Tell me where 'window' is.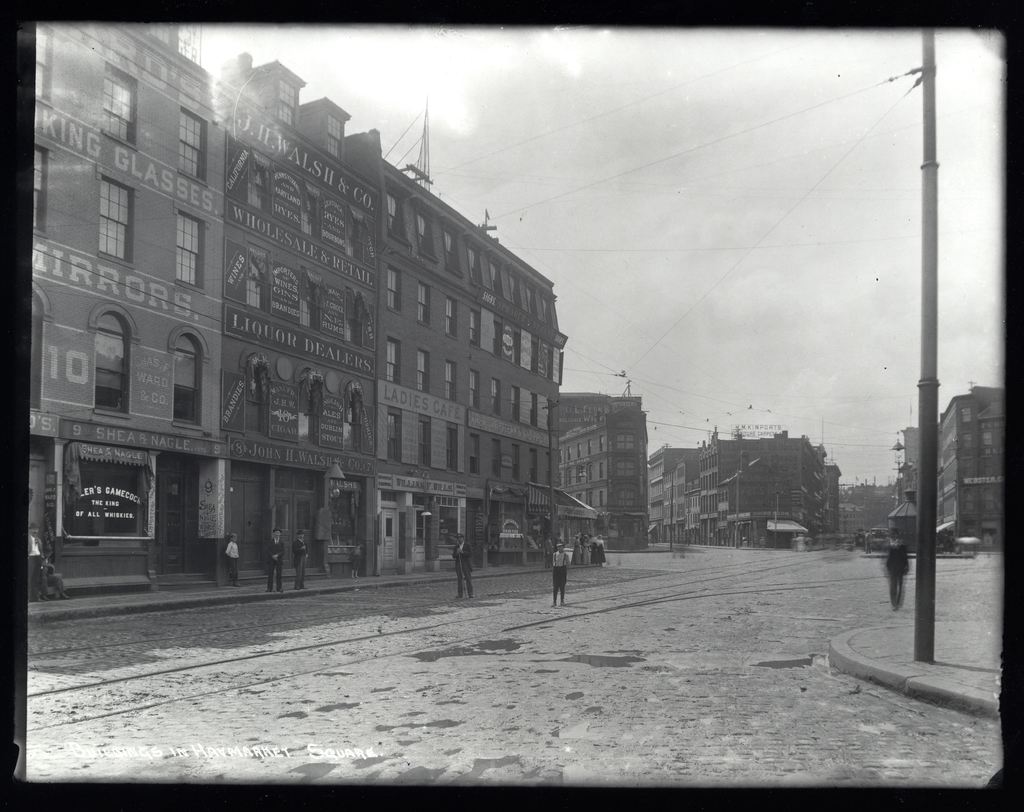
'window' is at 413,210,440,264.
